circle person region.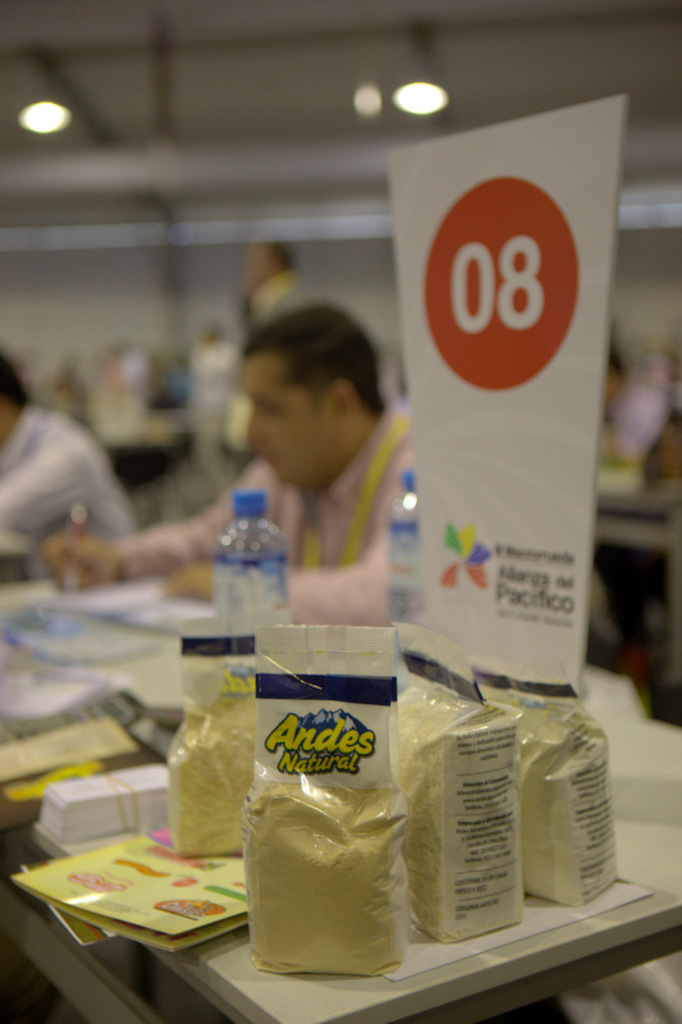
Region: x1=243, y1=234, x2=310, y2=334.
